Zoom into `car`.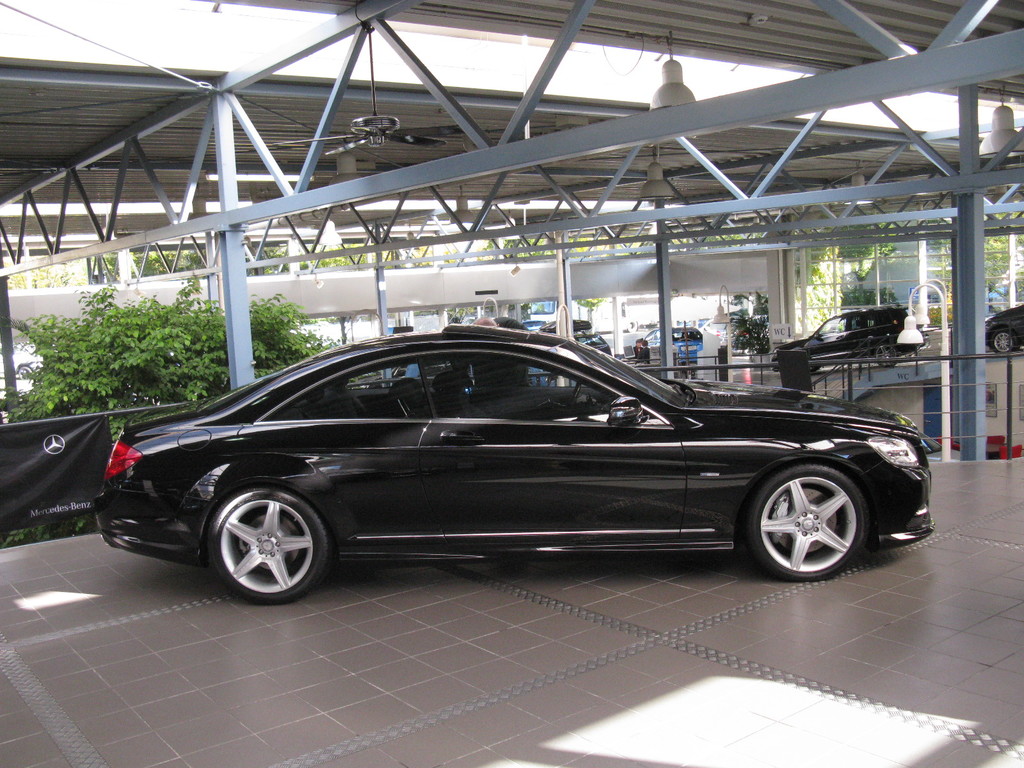
Zoom target: x1=92 y1=327 x2=937 y2=607.
